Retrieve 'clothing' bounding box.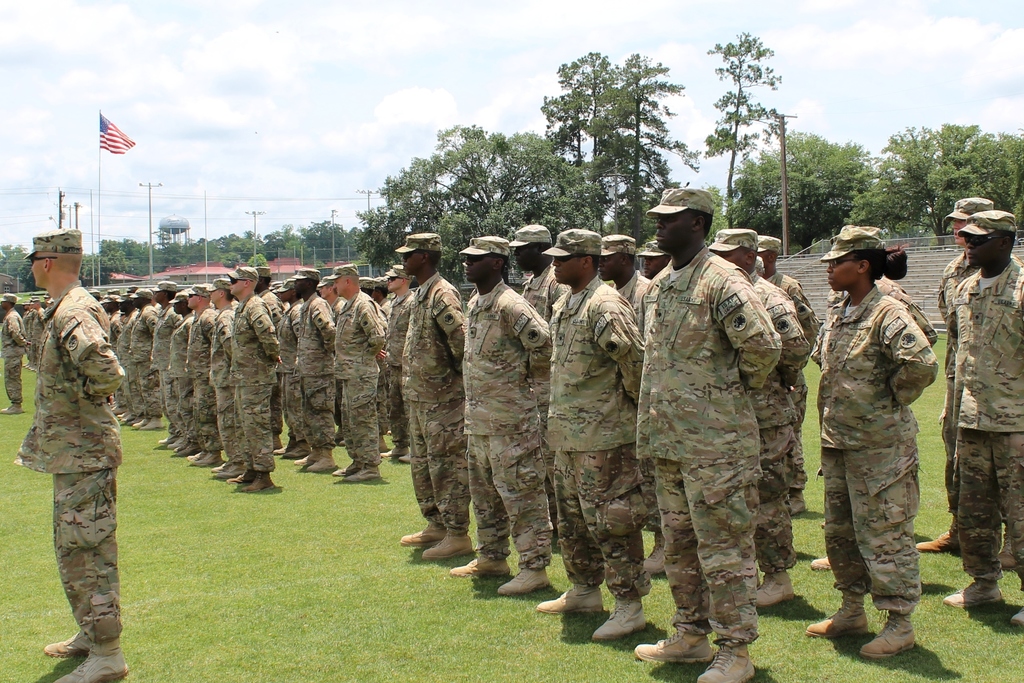
Bounding box: 545/277/643/602.
